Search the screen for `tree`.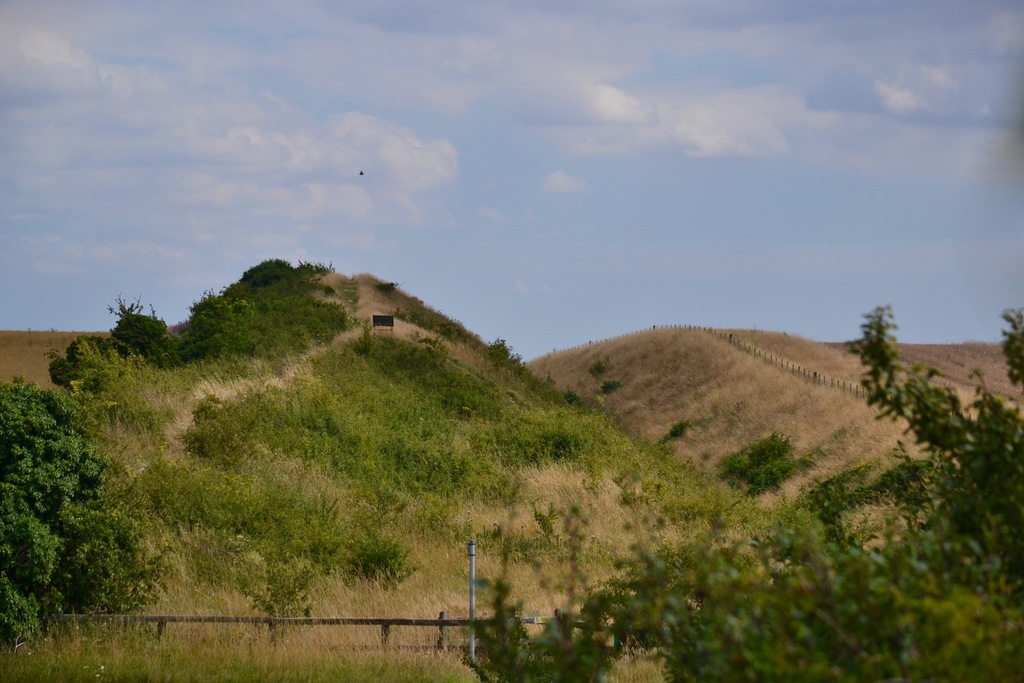
Found at [left=10, top=333, right=147, bottom=612].
